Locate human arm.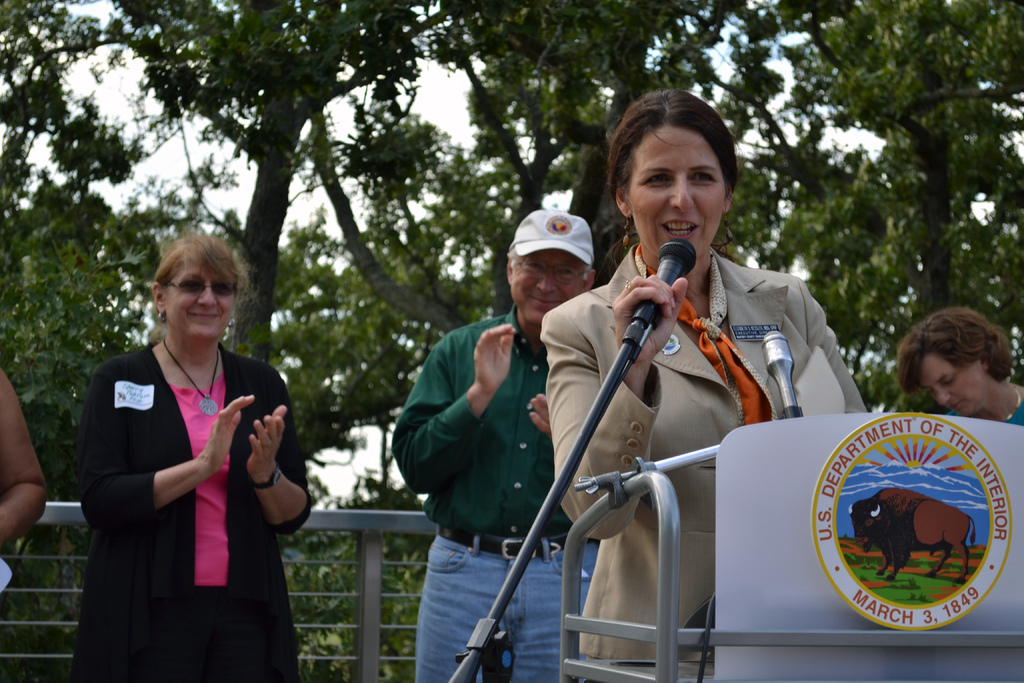
Bounding box: 388/322/519/495.
